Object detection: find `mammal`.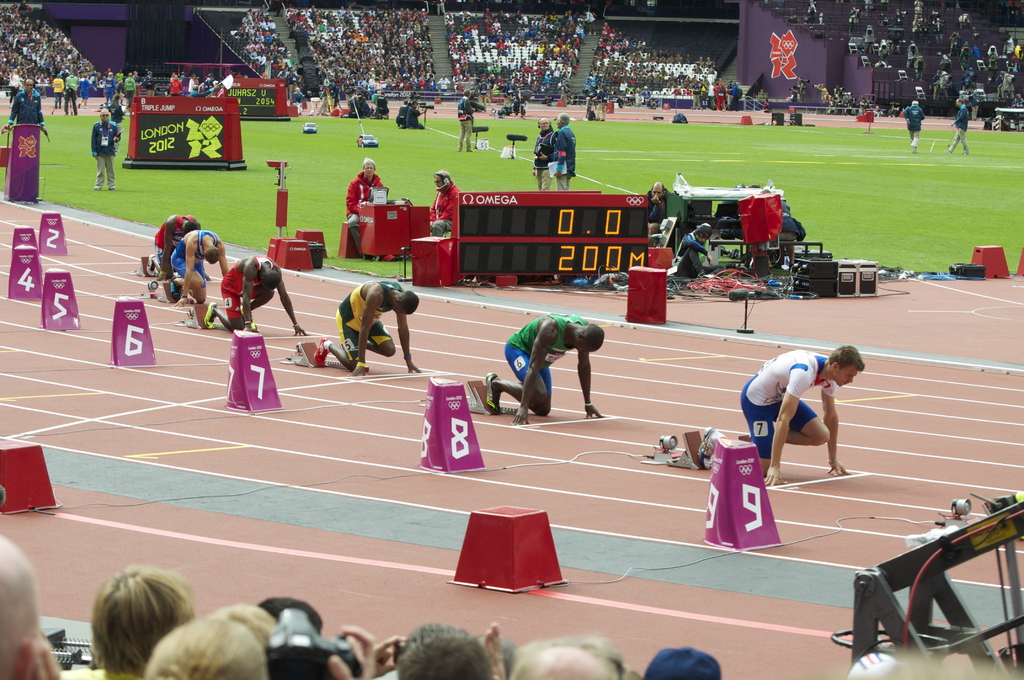
(315,277,417,369).
